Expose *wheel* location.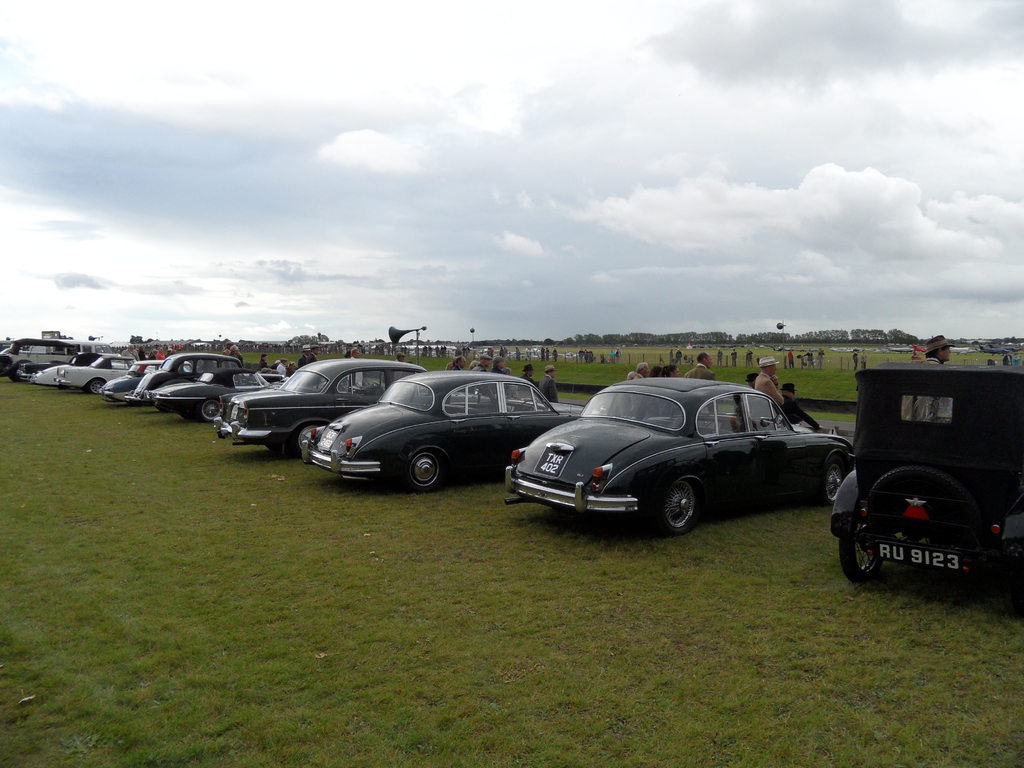
Exposed at {"x1": 820, "y1": 456, "x2": 846, "y2": 505}.
